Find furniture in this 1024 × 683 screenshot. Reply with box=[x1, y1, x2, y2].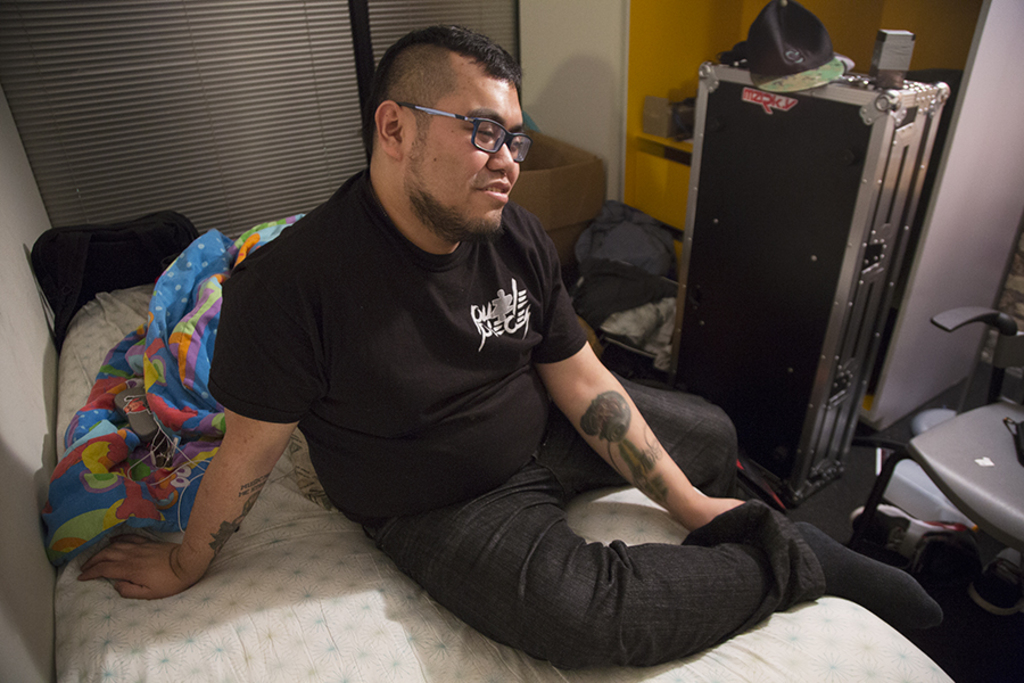
box=[668, 63, 950, 512].
